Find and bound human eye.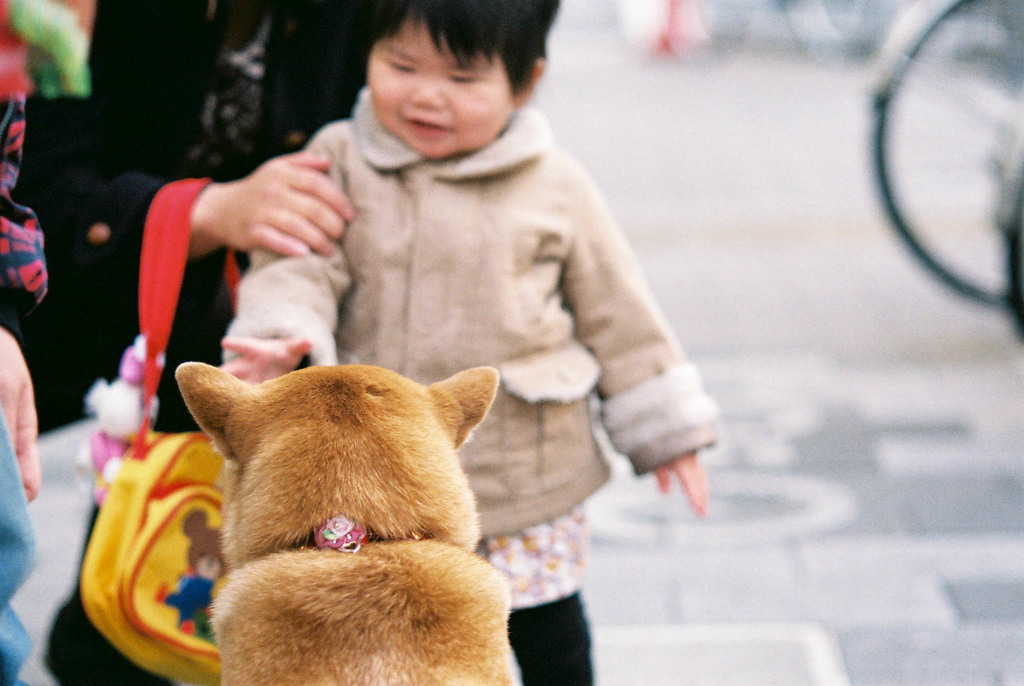
Bound: <box>383,56,419,70</box>.
